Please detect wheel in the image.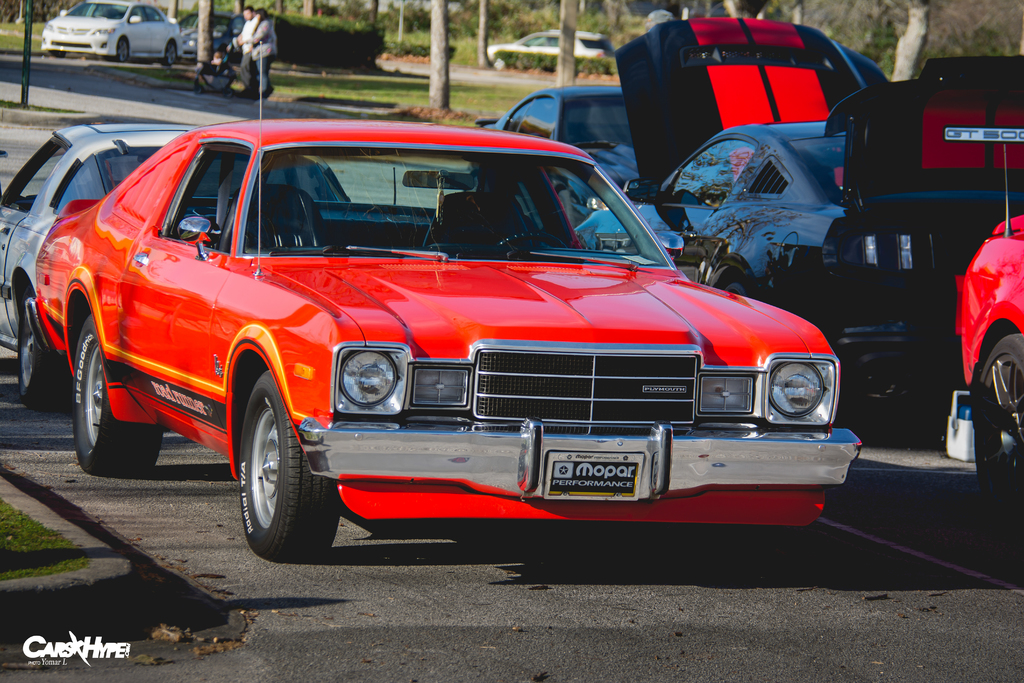
166, 42, 180, 61.
